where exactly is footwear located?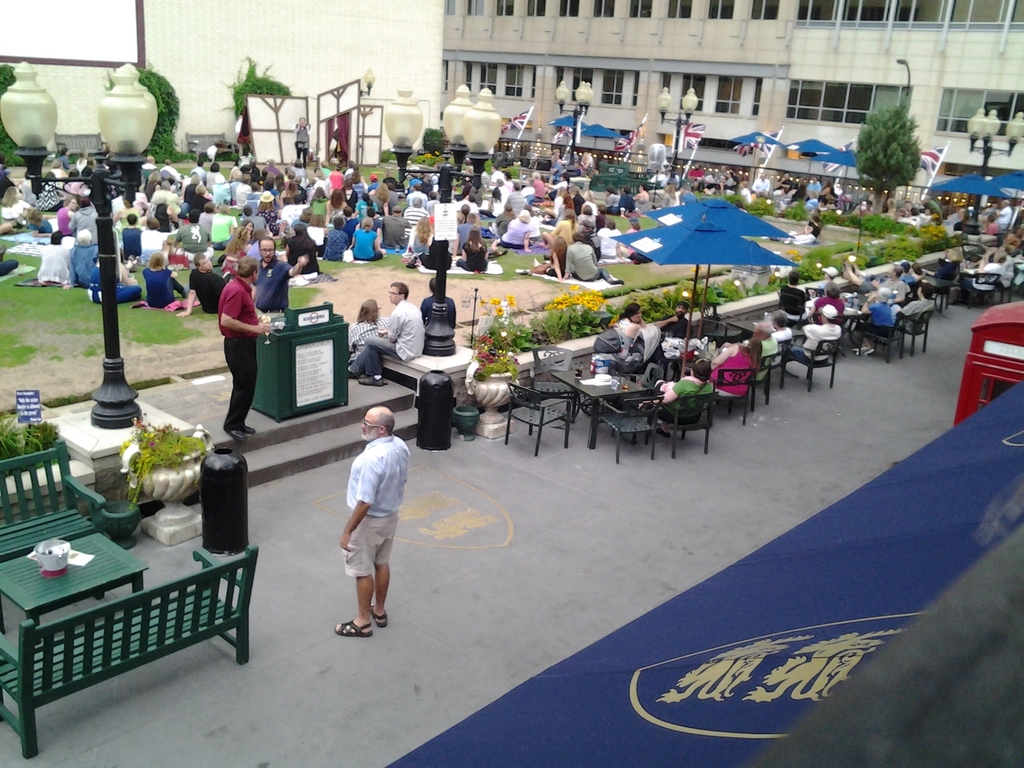
Its bounding box is box(227, 426, 245, 438).
